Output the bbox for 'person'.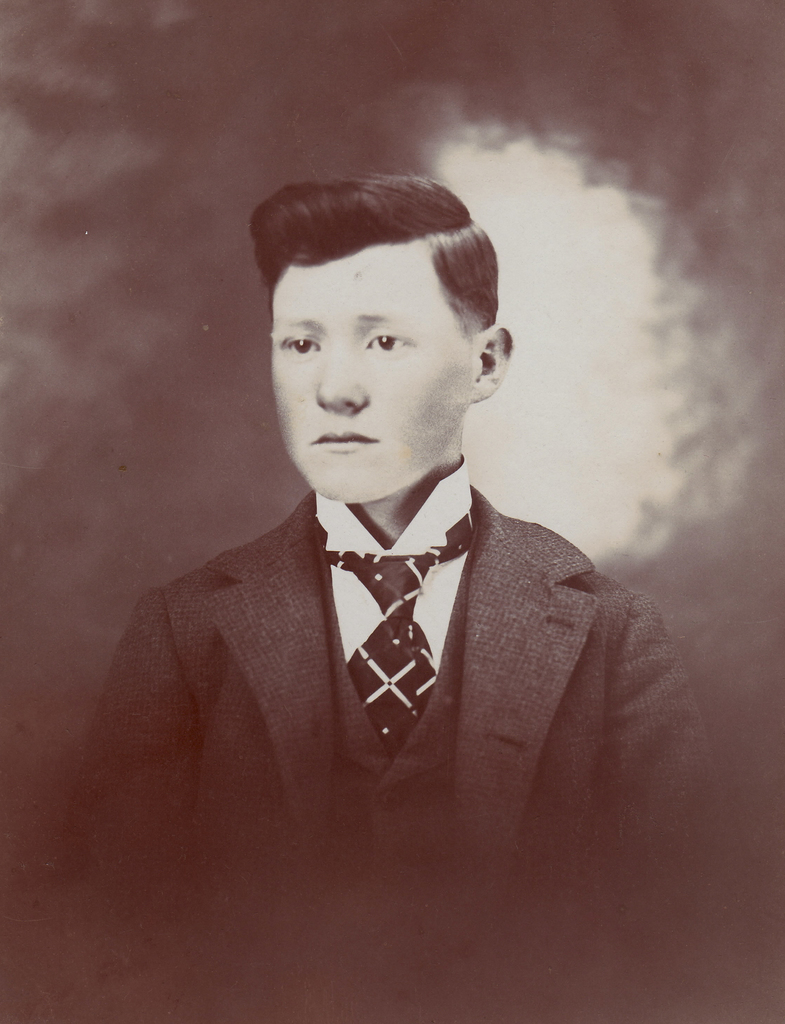
65, 174, 747, 923.
